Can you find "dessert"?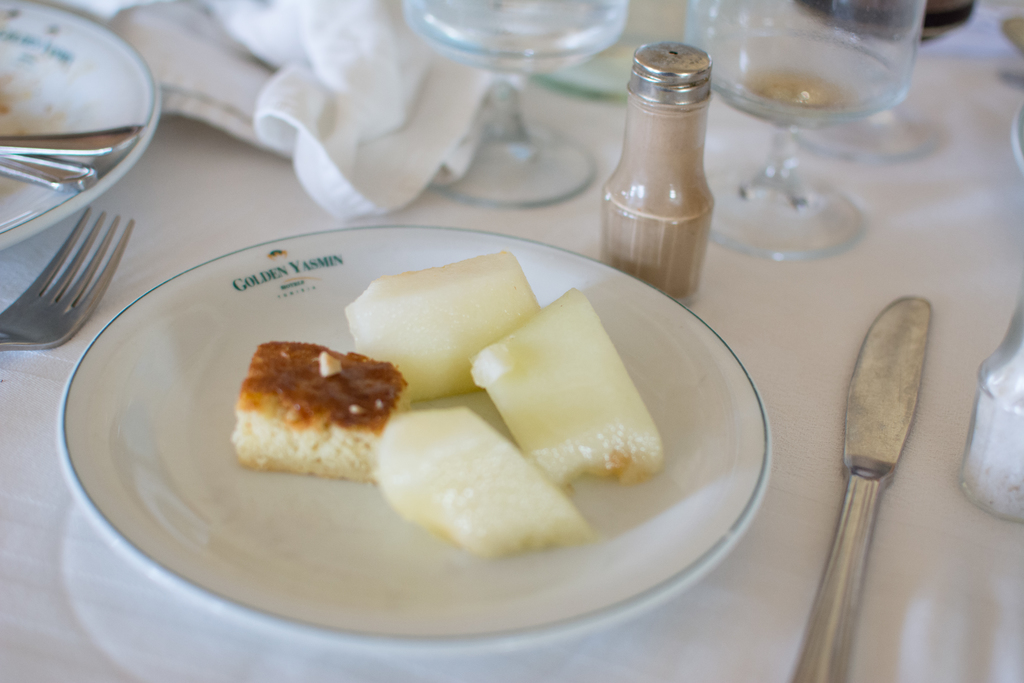
Yes, bounding box: 455, 288, 656, 490.
